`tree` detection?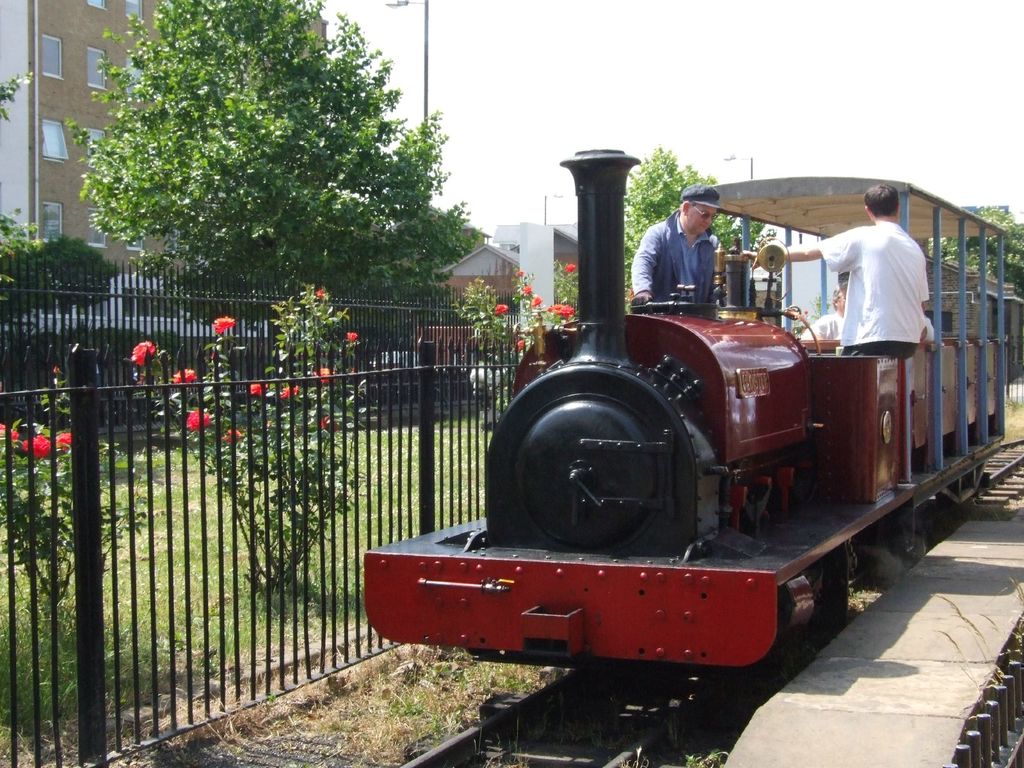
[x1=925, y1=200, x2=1023, y2=301]
